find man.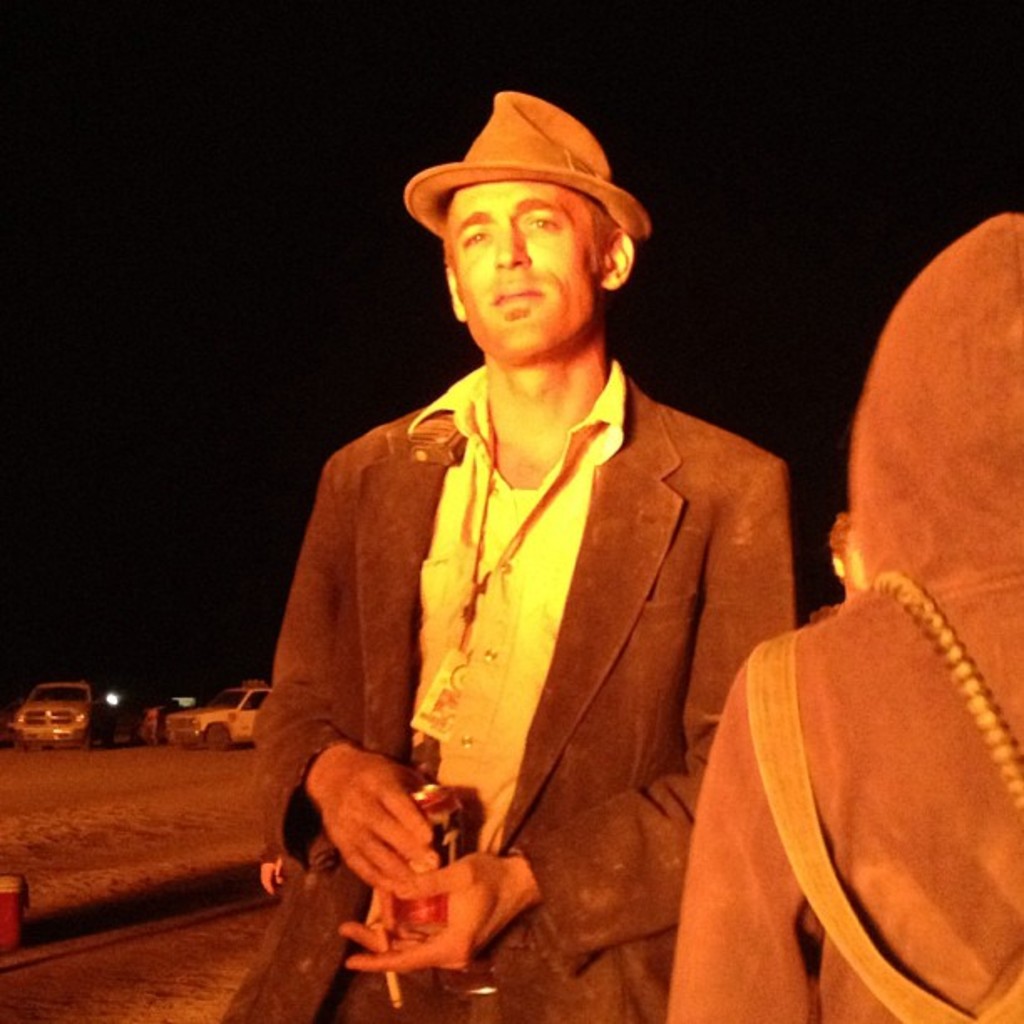
<bbox>228, 82, 803, 1022</bbox>.
